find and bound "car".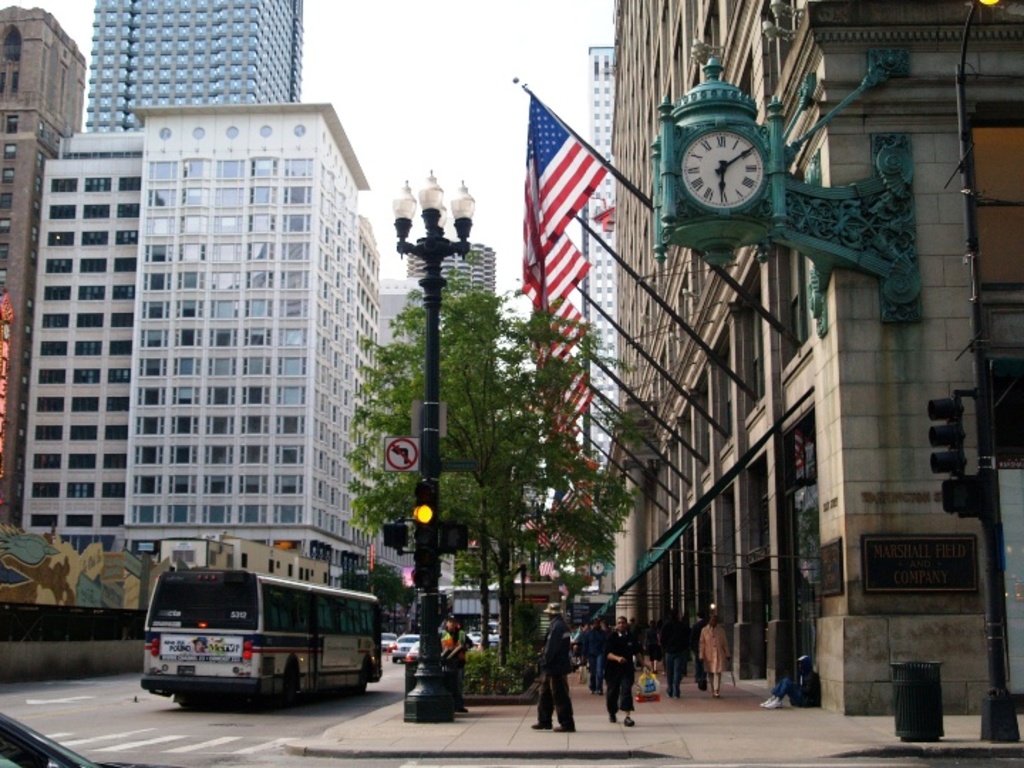
Bound: crop(388, 629, 422, 667).
